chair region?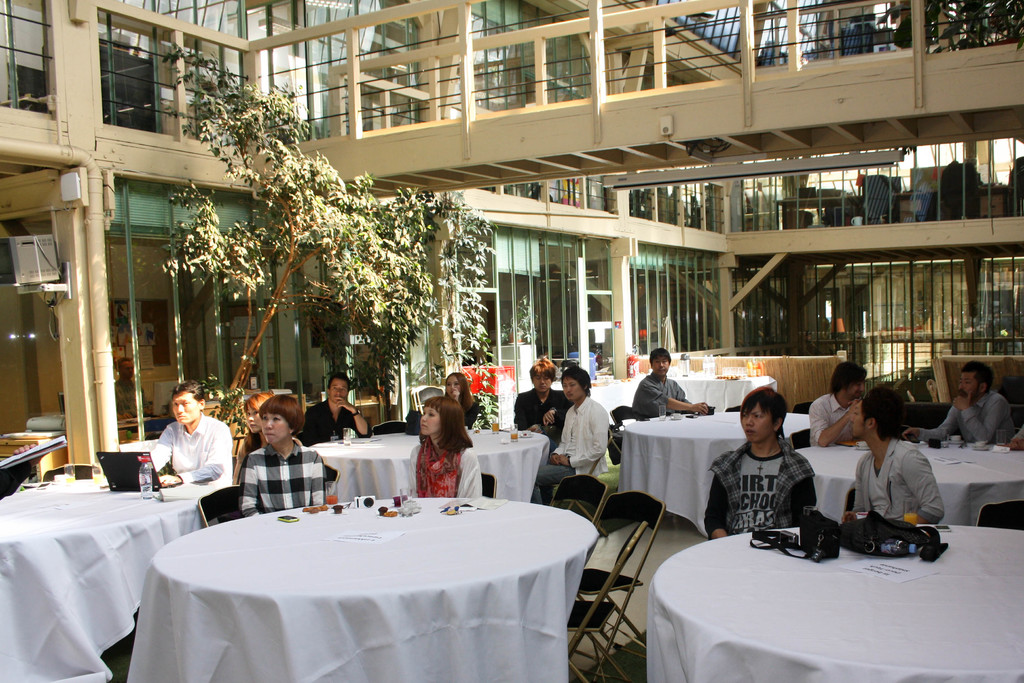
box=[565, 491, 664, 671]
